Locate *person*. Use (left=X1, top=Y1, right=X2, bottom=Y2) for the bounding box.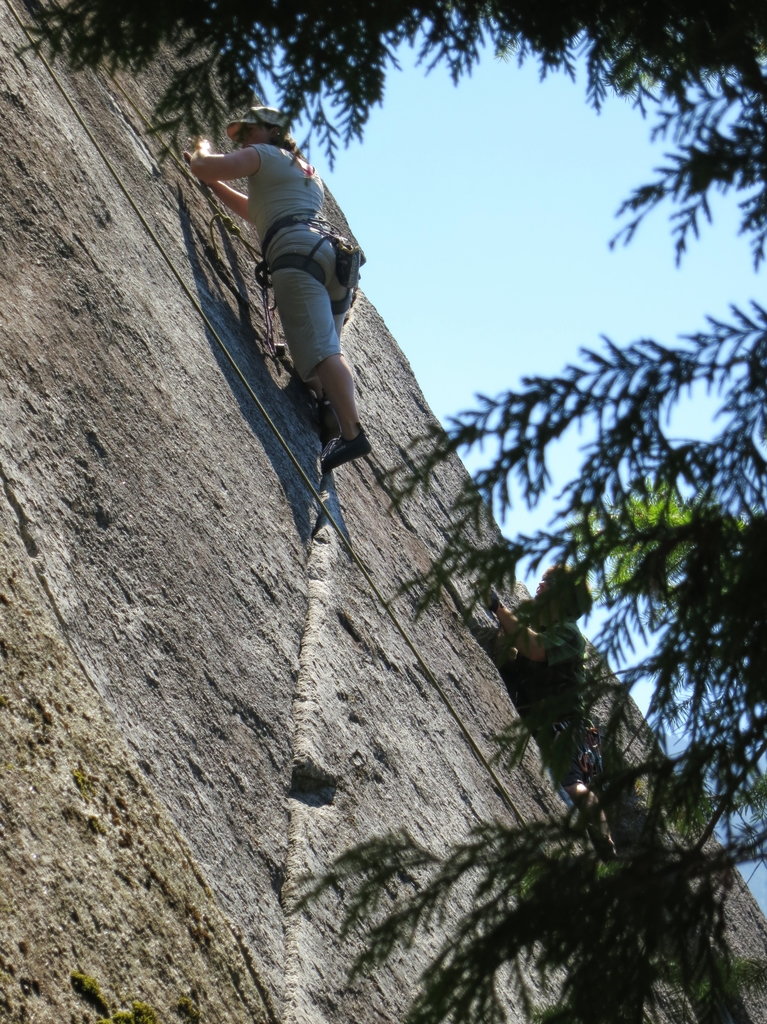
(left=479, top=568, right=579, bottom=772).
